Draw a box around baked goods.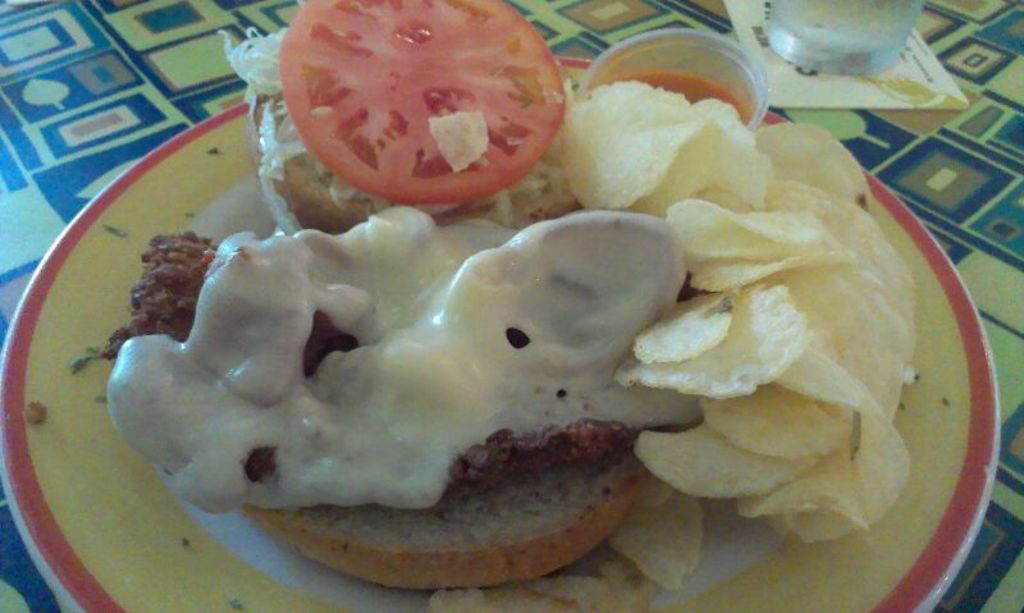
locate(100, 225, 644, 503).
